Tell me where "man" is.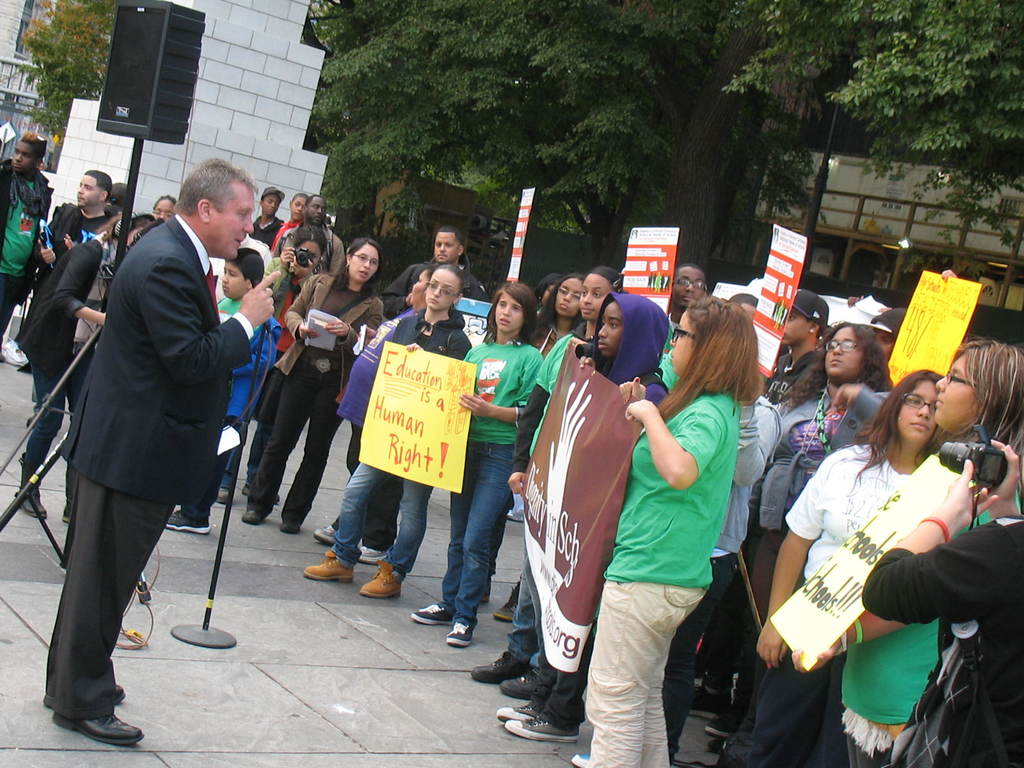
"man" is at [664,262,703,351].
